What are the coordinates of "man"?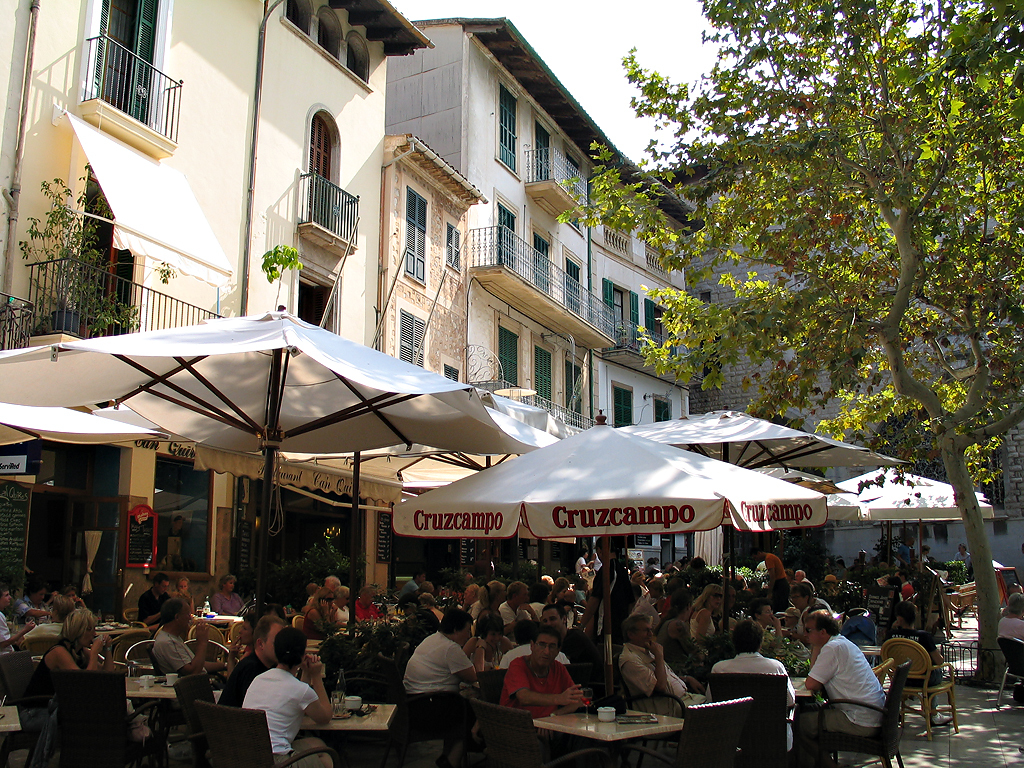
[left=501, top=623, right=593, bottom=767].
